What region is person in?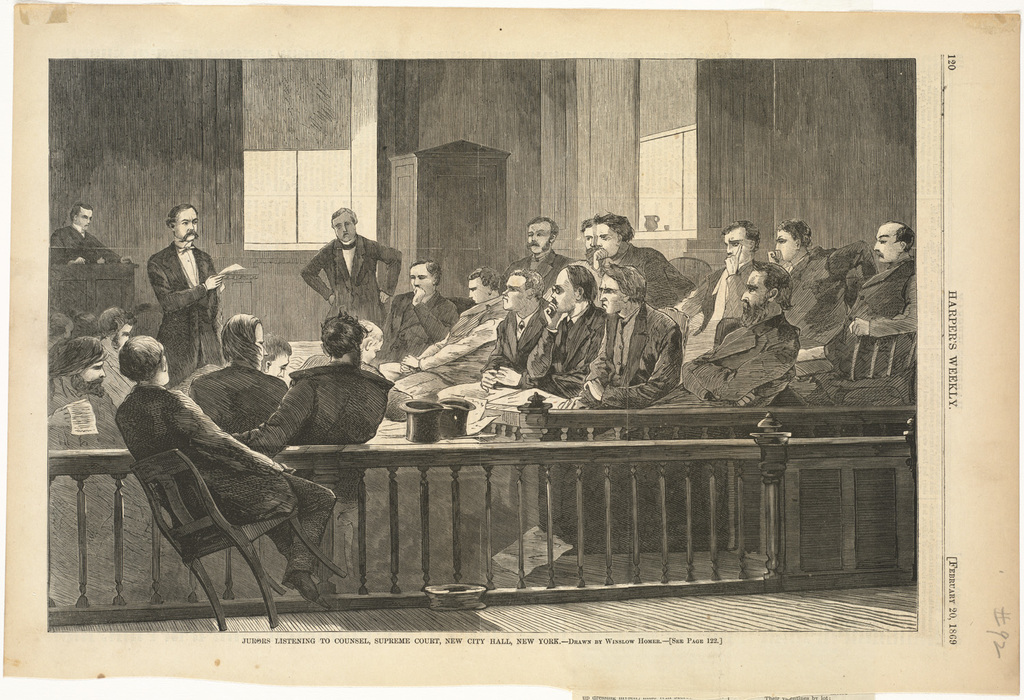
left=143, top=204, right=236, bottom=388.
